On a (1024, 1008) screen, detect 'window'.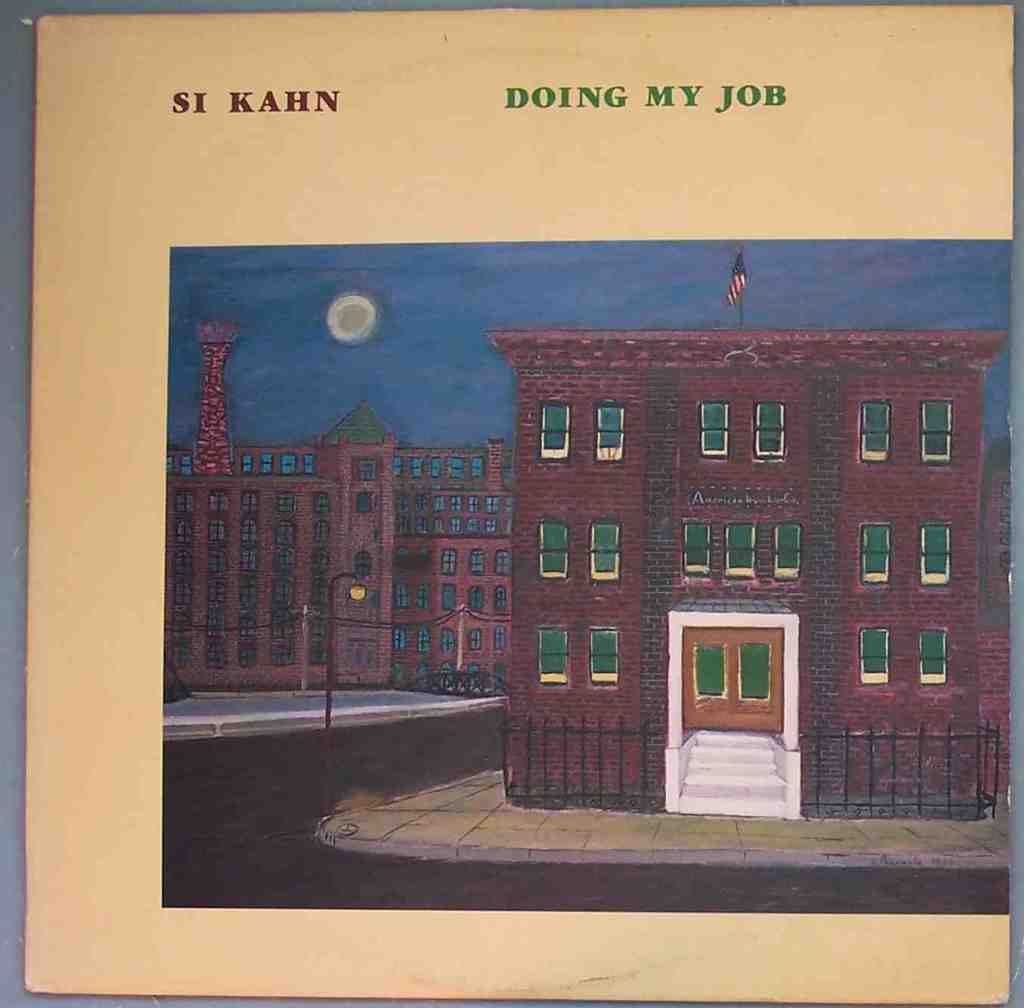
left=771, top=521, right=802, bottom=577.
